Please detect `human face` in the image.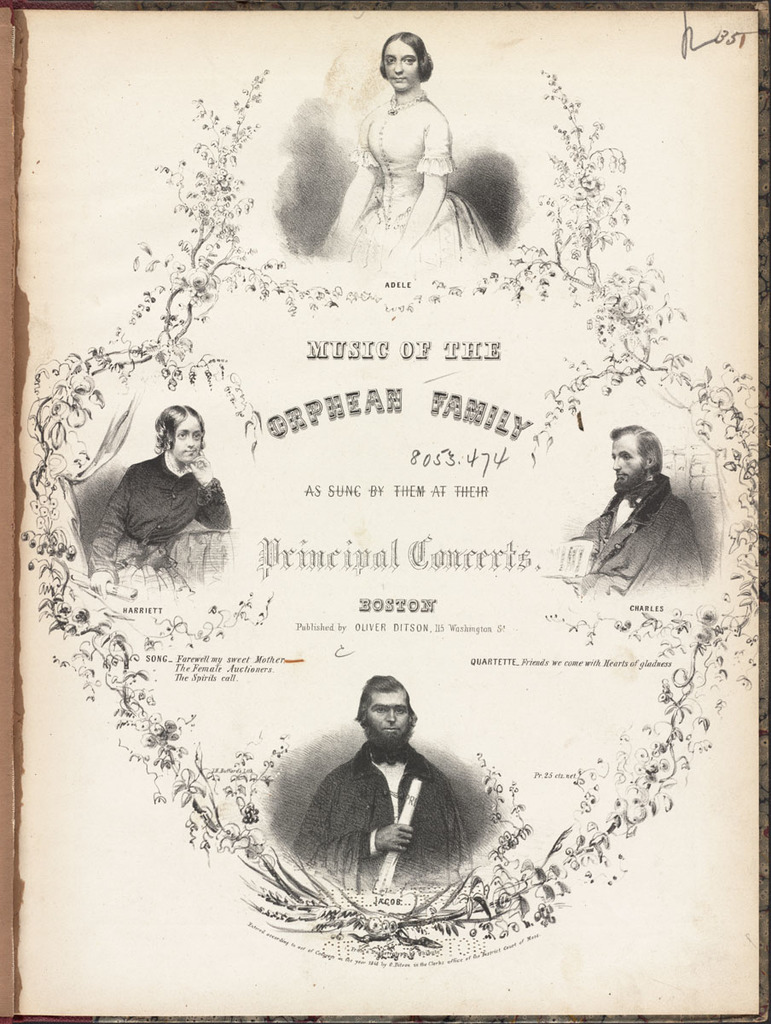
[left=374, top=683, right=403, bottom=736].
